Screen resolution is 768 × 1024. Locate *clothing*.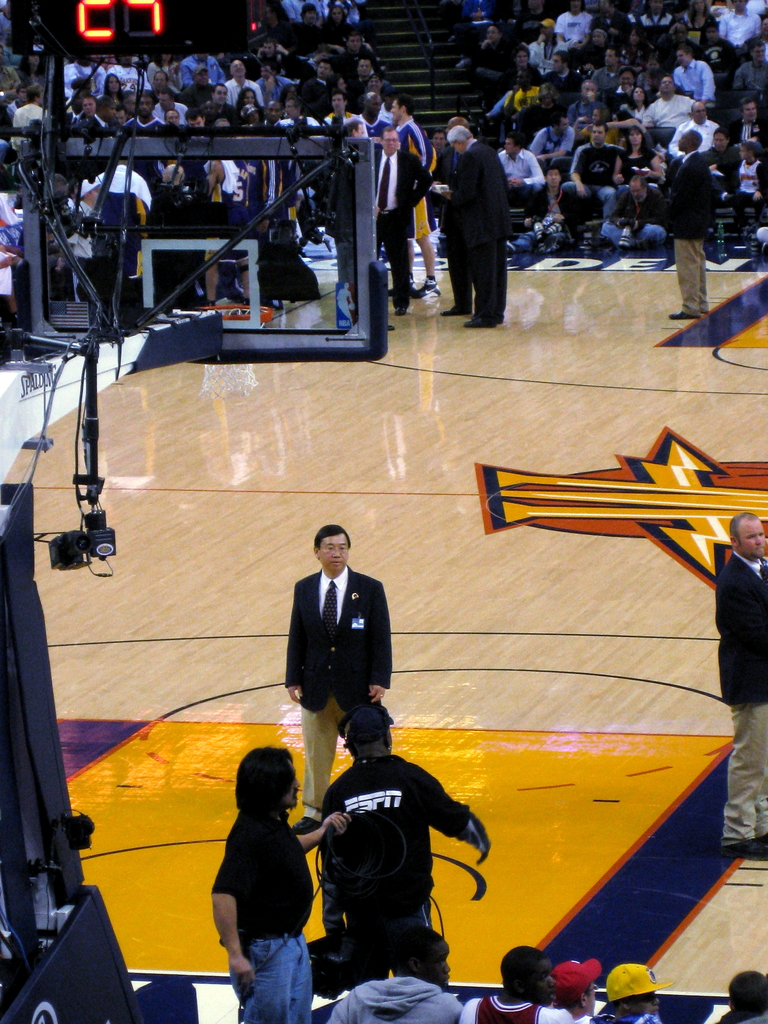
bbox=(476, 0, 763, 314).
